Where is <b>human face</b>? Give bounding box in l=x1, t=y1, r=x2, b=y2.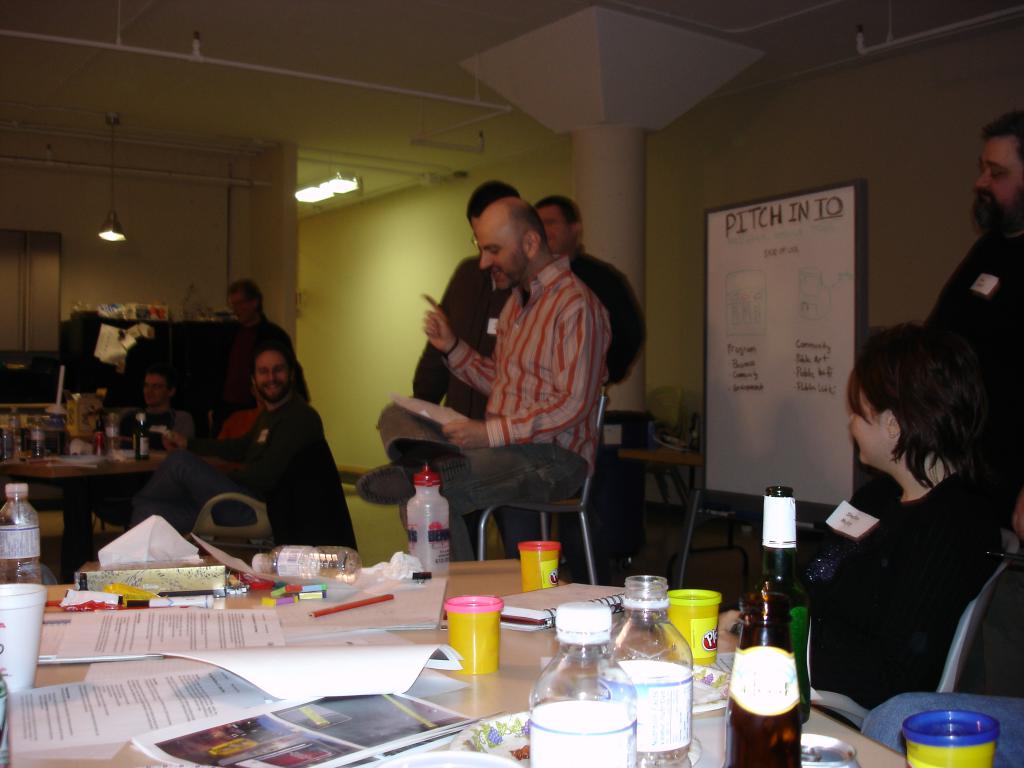
l=255, t=352, r=289, b=401.
